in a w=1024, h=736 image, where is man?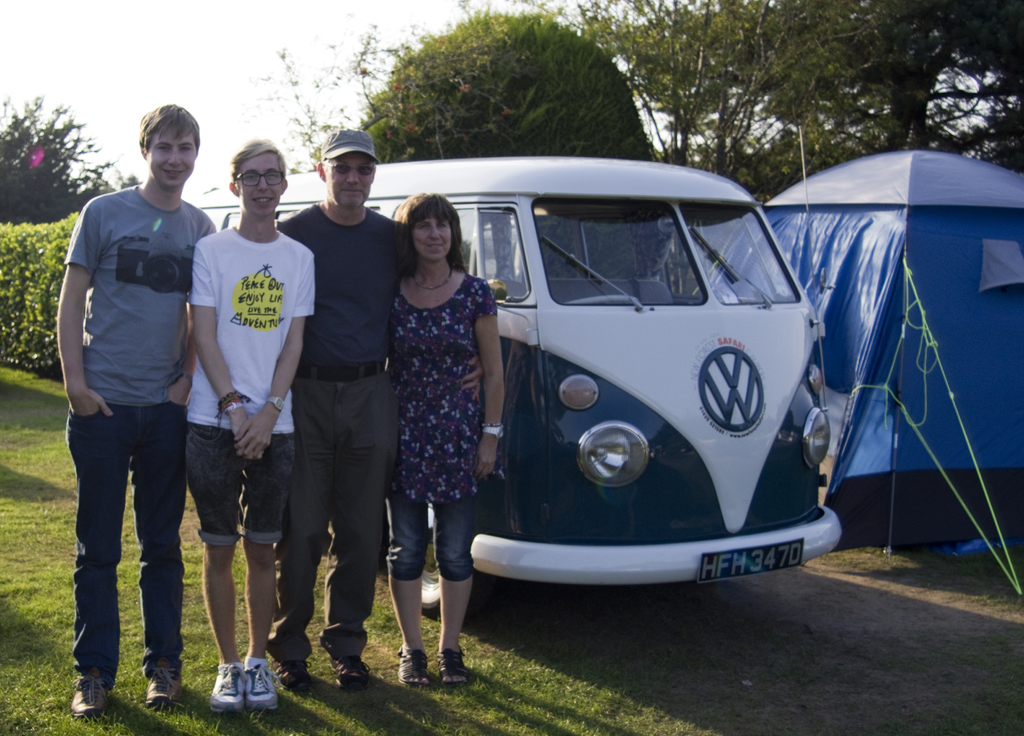
180,142,320,714.
